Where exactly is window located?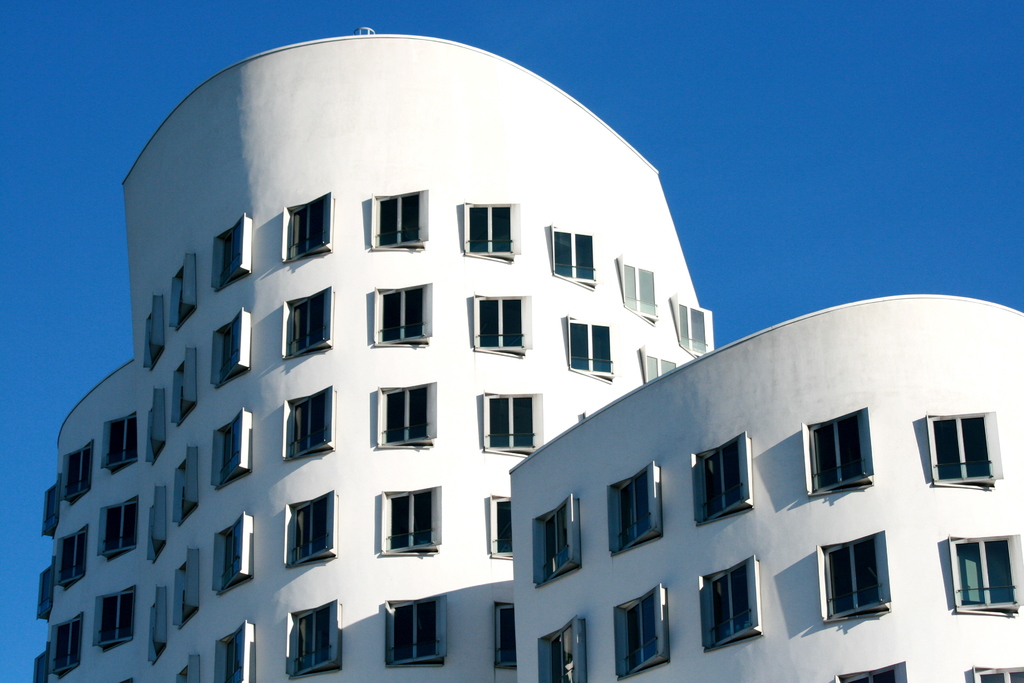
Its bounding box is x1=173, y1=652, x2=199, y2=682.
